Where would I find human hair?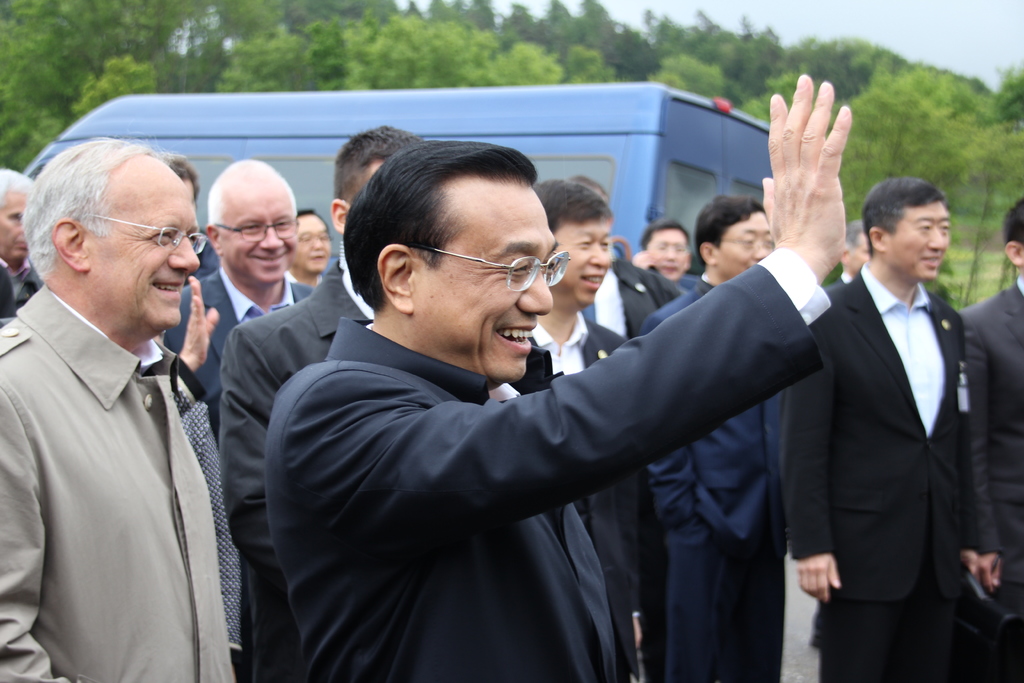
At crop(0, 165, 33, 211).
